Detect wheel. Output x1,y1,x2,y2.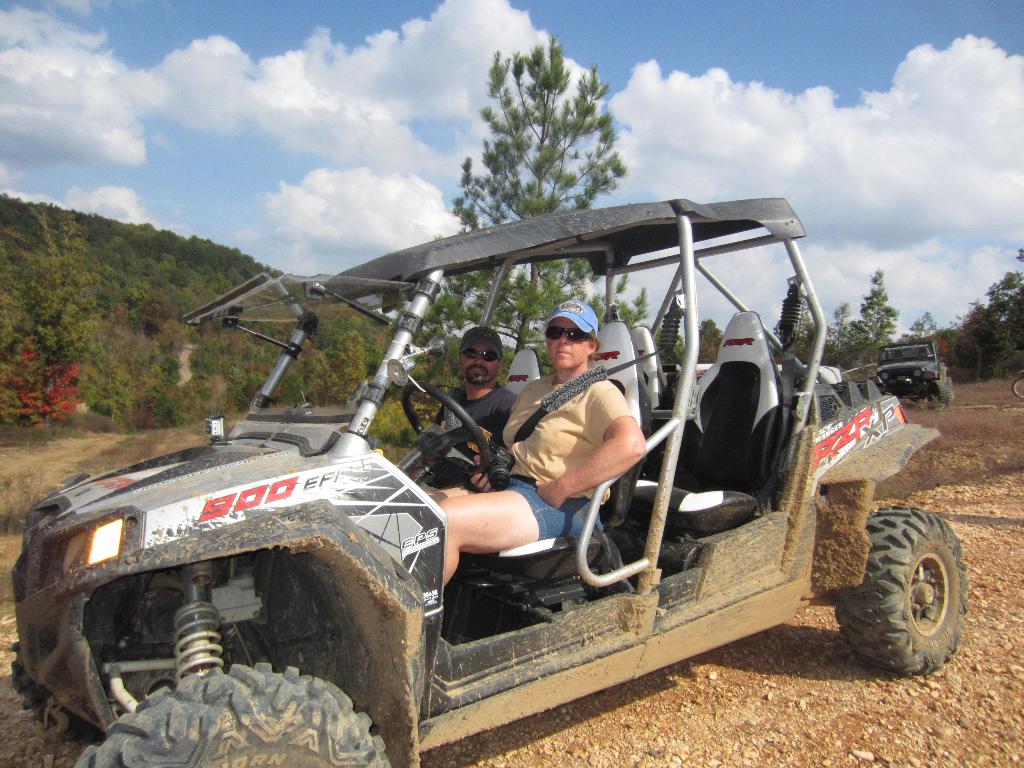
1009,374,1023,399.
